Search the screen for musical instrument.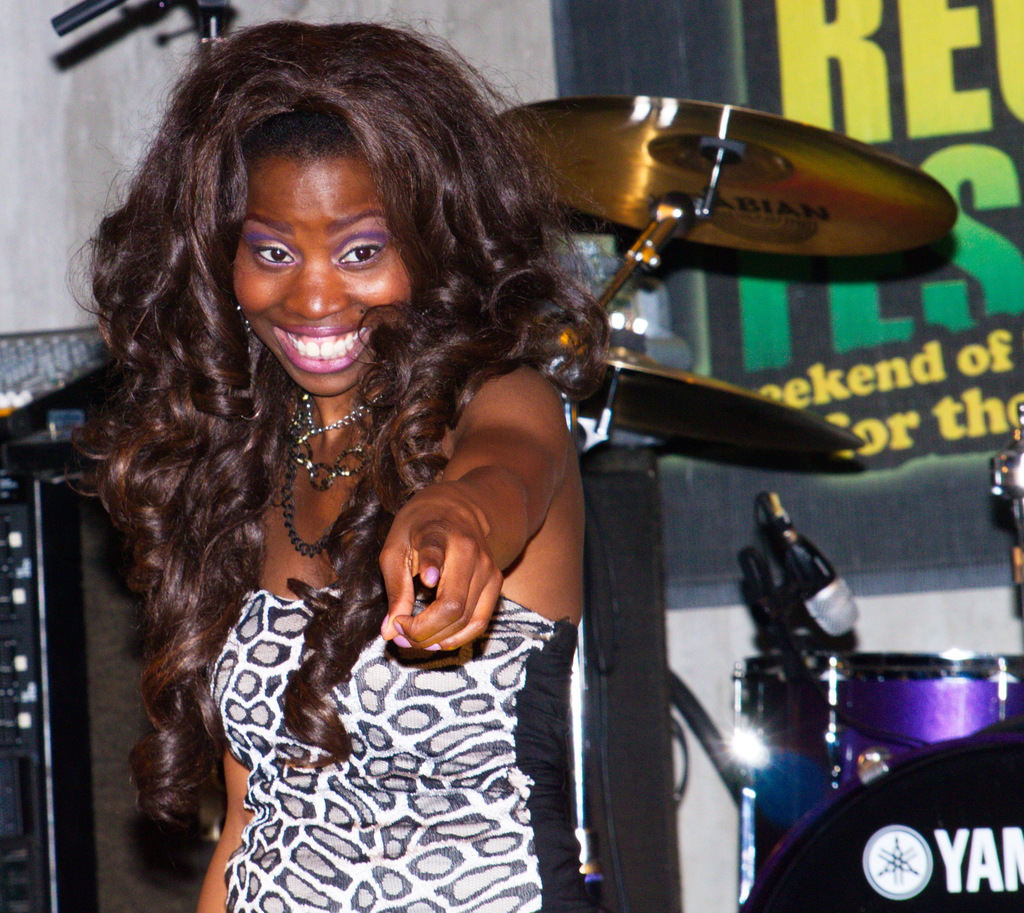
Found at <region>742, 644, 1023, 912</region>.
